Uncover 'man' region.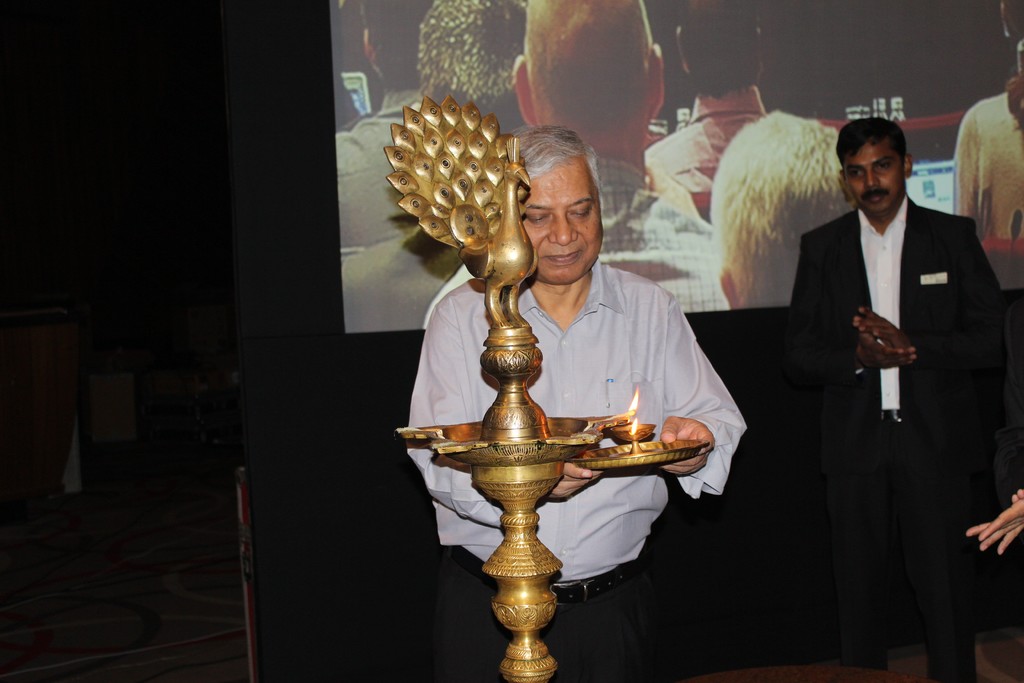
Uncovered: BBox(775, 104, 1001, 655).
